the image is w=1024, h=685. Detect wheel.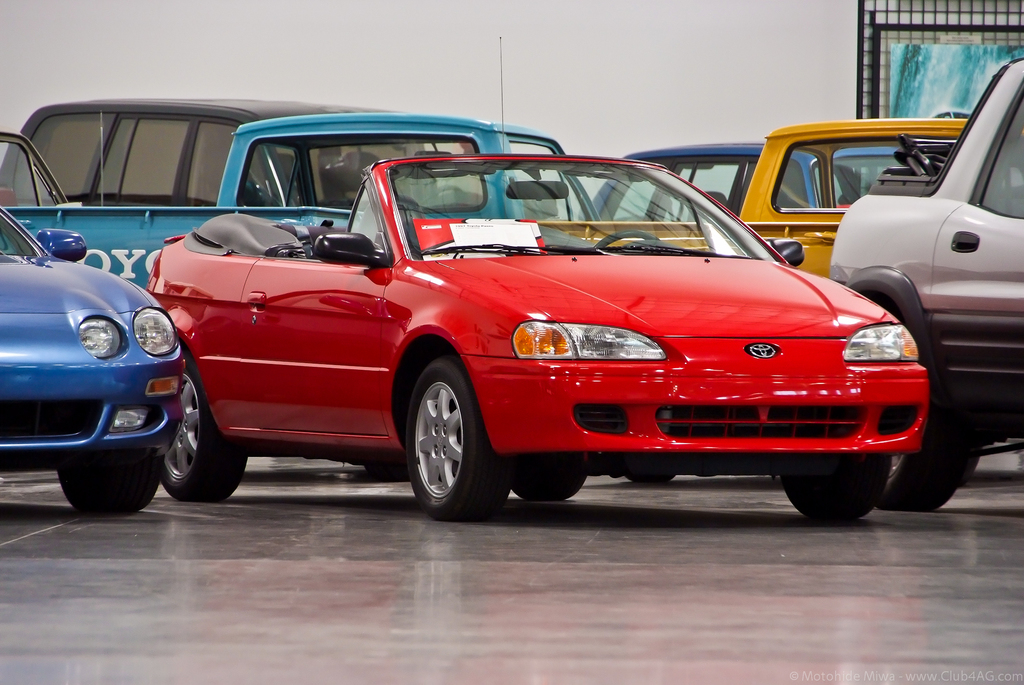
Detection: region(60, 452, 166, 520).
